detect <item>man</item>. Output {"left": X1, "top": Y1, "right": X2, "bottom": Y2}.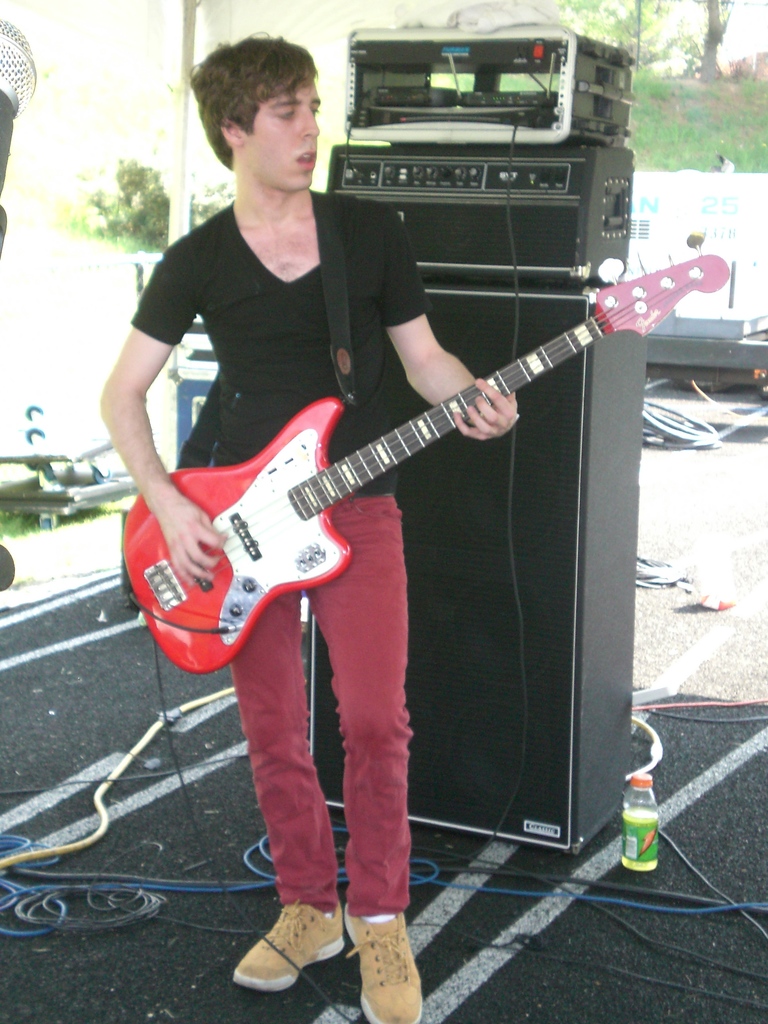
{"left": 97, "top": 26, "right": 520, "bottom": 1014}.
